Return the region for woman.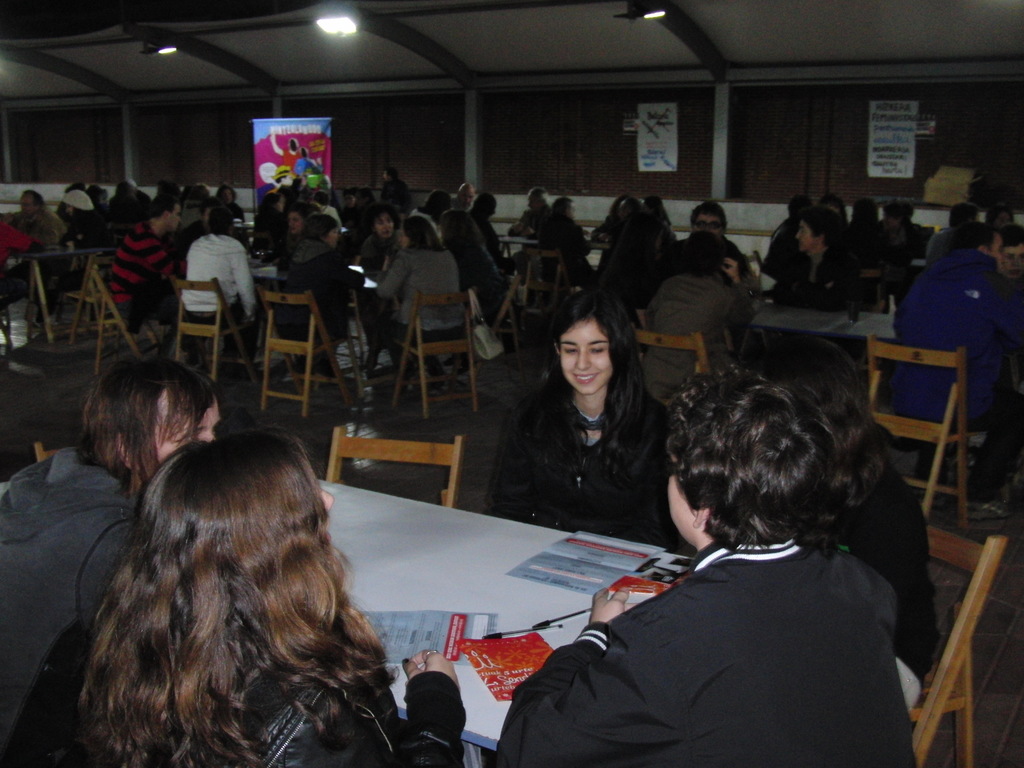
25:185:115:329.
